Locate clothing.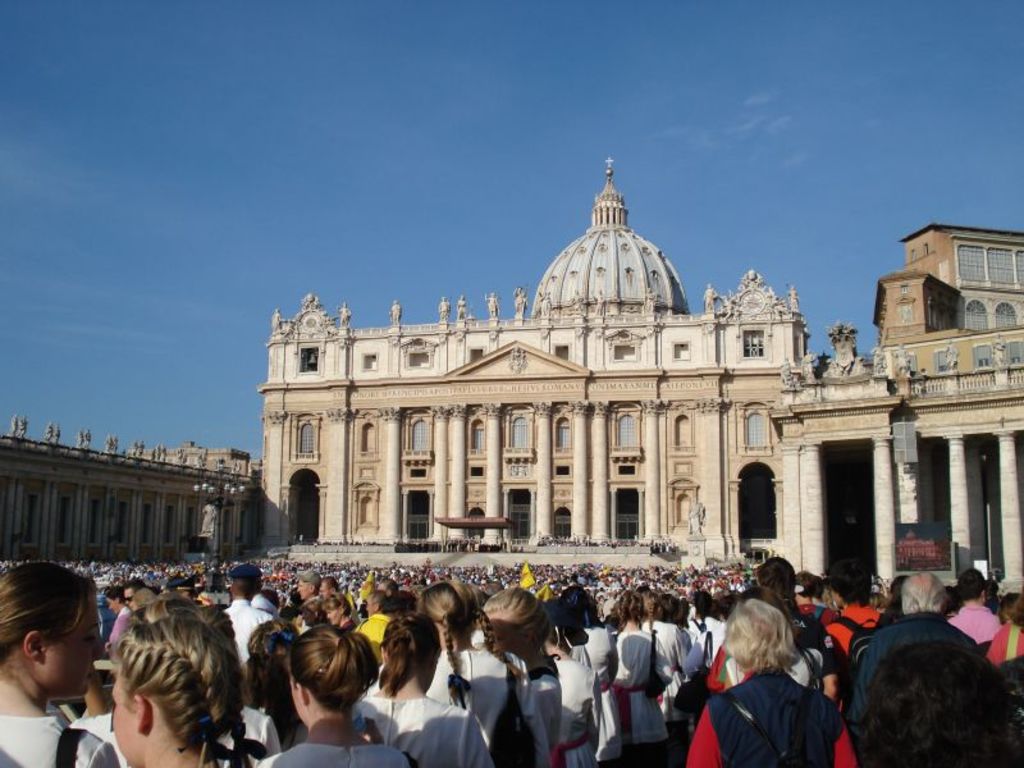
Bounding box: bbox(436, 646, 511, 713).
